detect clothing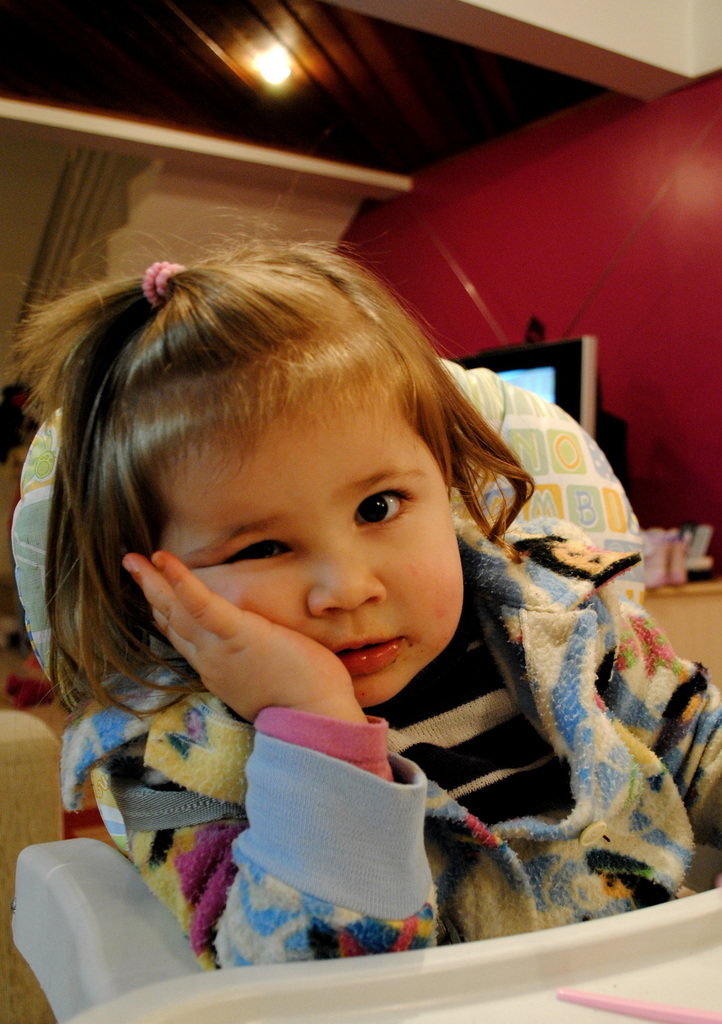
BBox(54, 507, 721, 958)
